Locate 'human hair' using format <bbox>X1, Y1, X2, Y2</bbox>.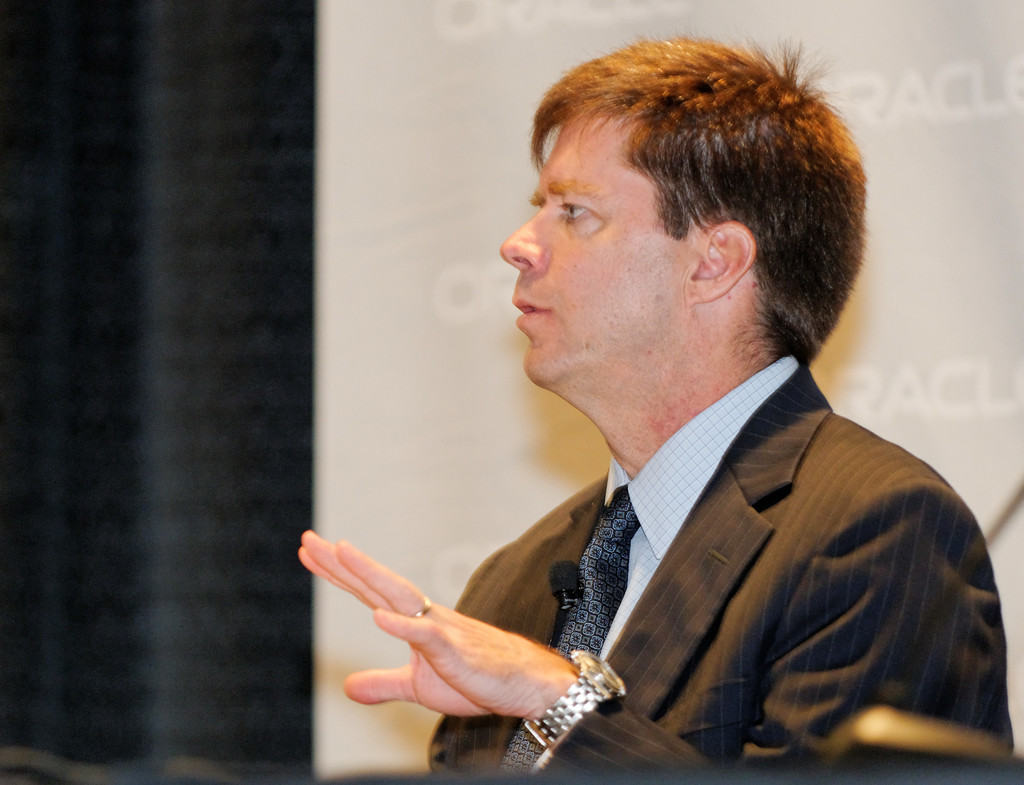
<bbox>527, 26, 842, 352</bbox>.
